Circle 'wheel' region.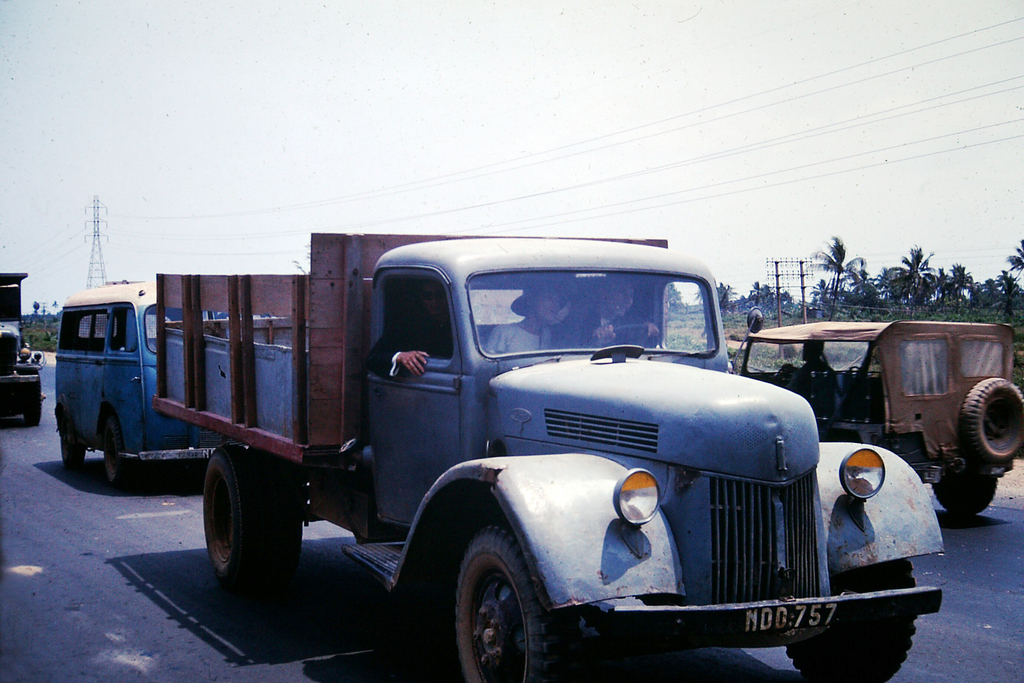
Region: (x1=196, y1=440, x2=296, y2=600).
